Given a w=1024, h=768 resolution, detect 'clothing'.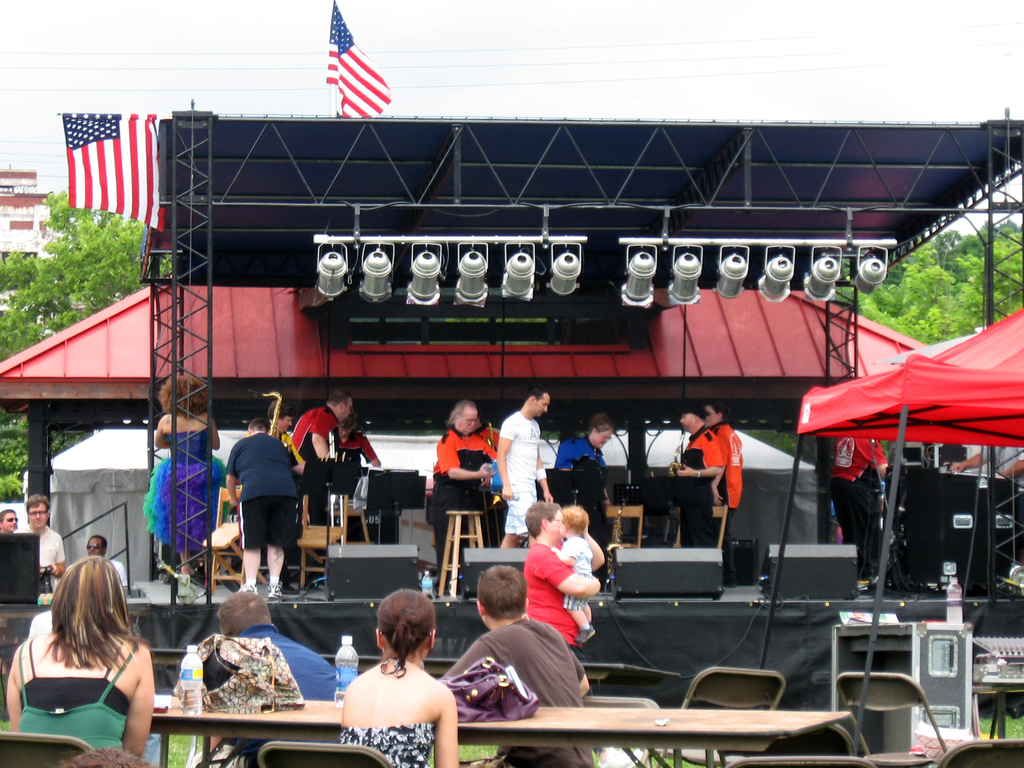
{"left": 345, "top": 712, "right": 428, "bottom": 767}.
